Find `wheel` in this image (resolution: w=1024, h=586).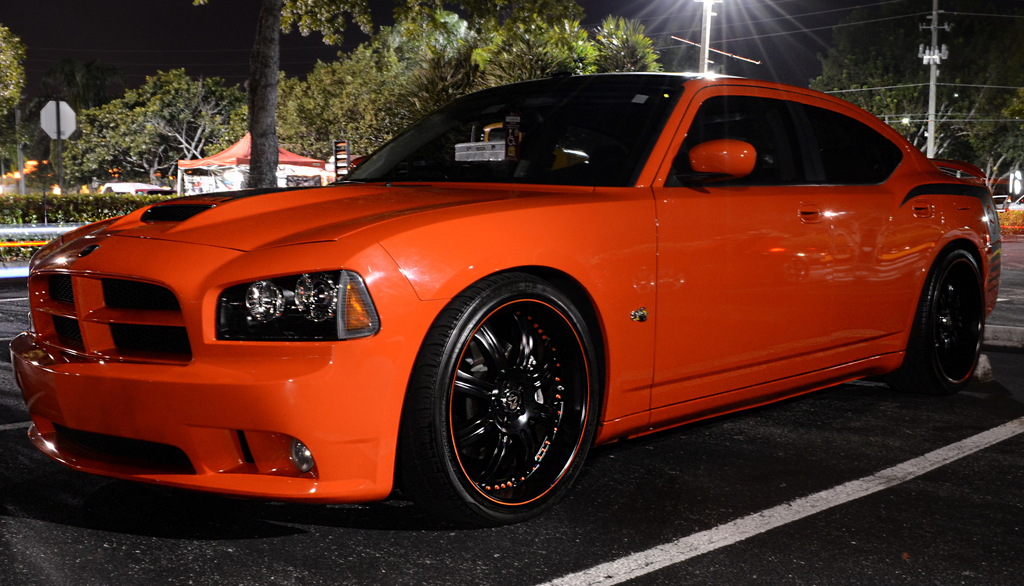
detection(416, 275, 601, 525).
